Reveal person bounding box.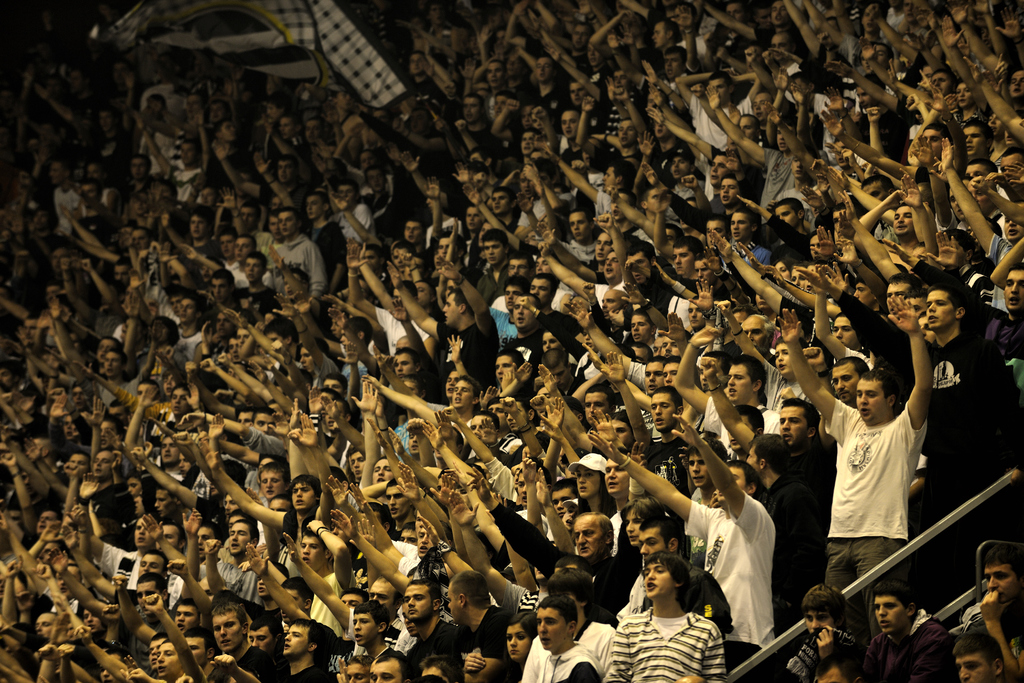
Revealed: bbox=[617, 536, 725, 682].
